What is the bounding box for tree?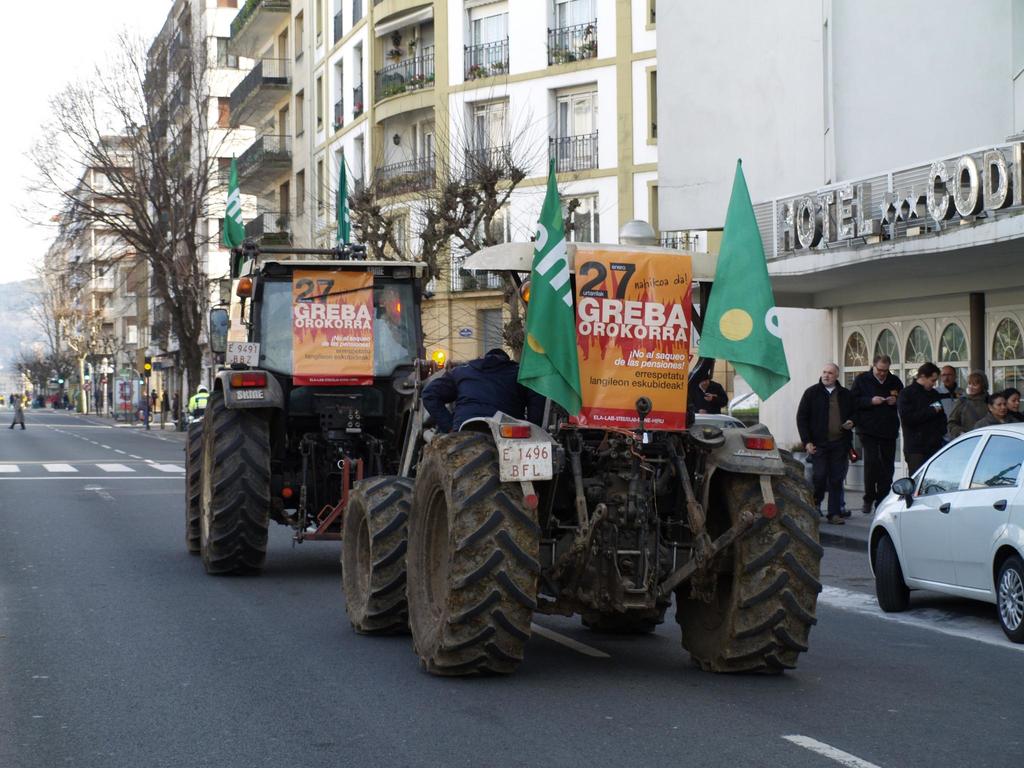
left=9, top=342, right=64, bottom=410.
